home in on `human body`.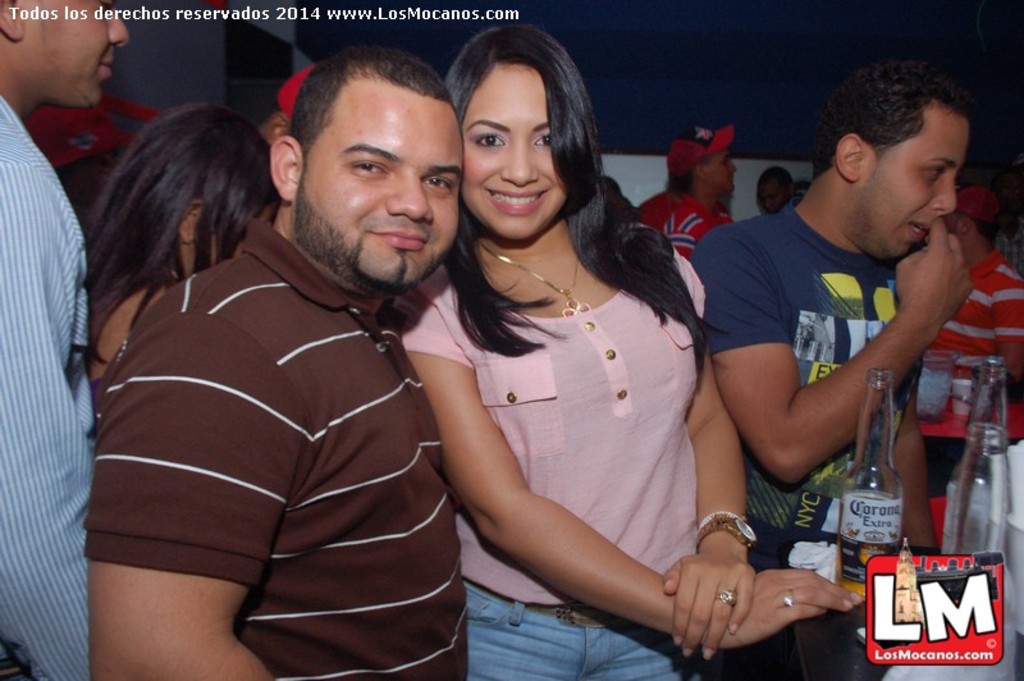
Homed in at box(70, 44, 461, 680).
